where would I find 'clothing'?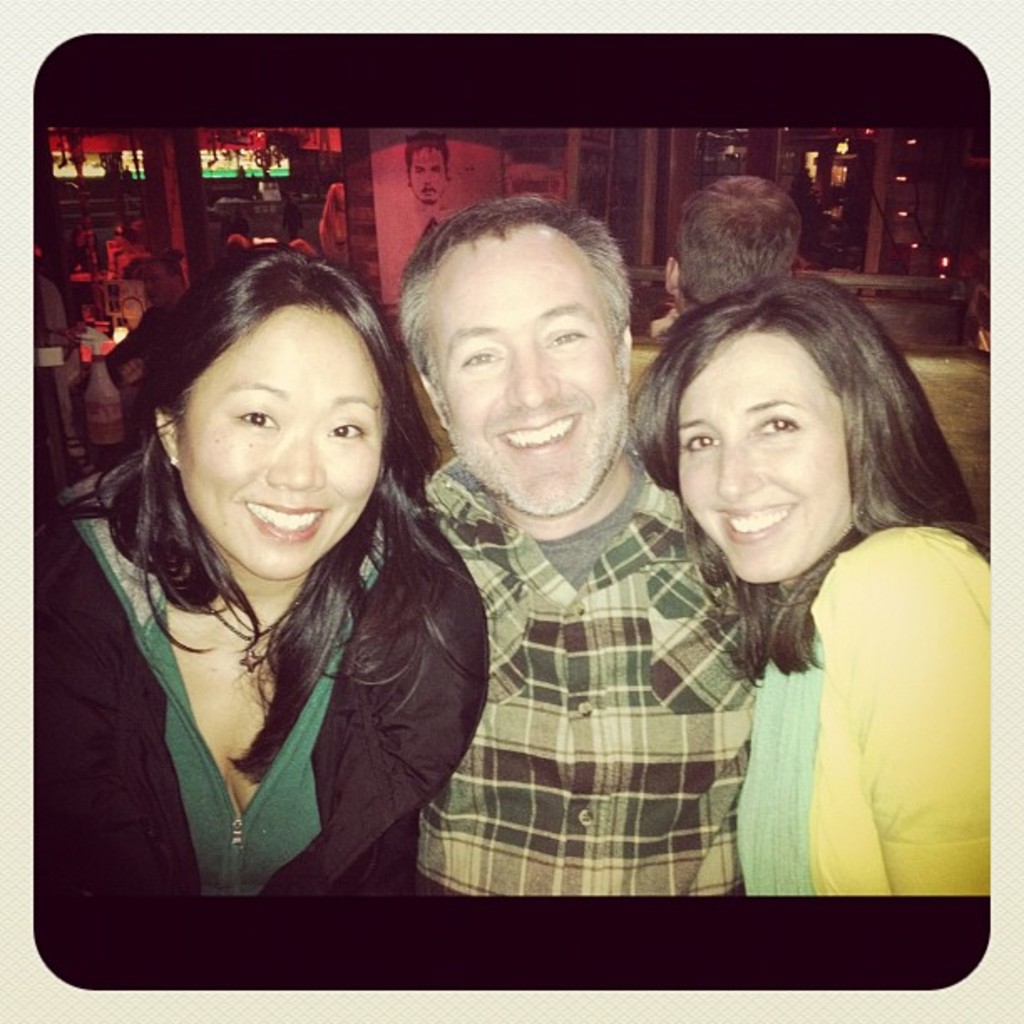
At x1=47, y1=442, x2=509, y2=932.
